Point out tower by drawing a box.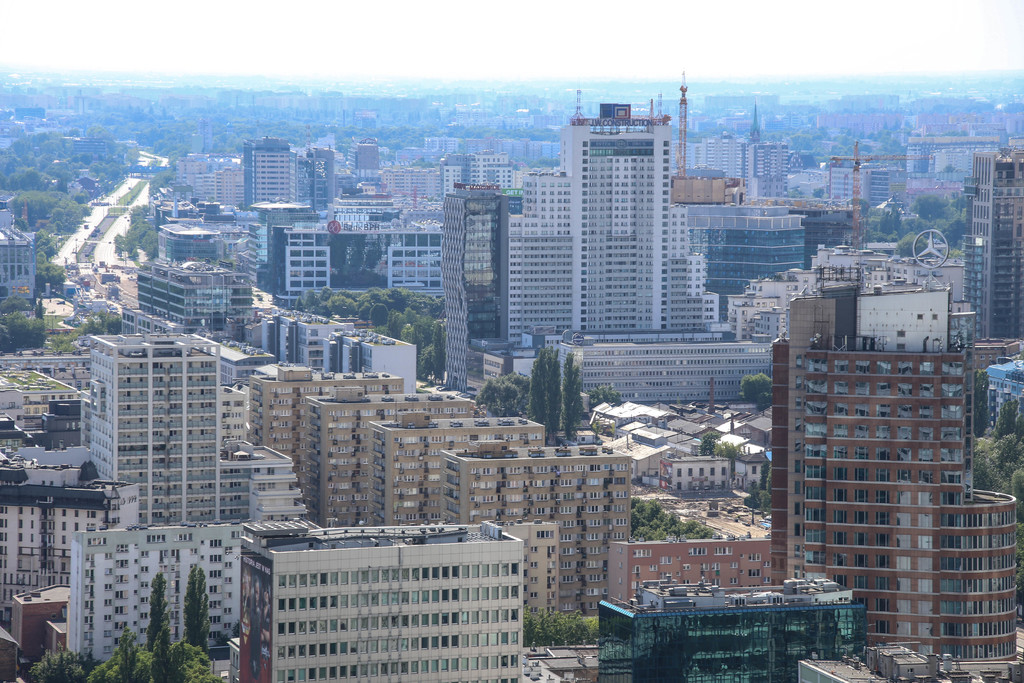
Rect(353, 144, 384, 201).
